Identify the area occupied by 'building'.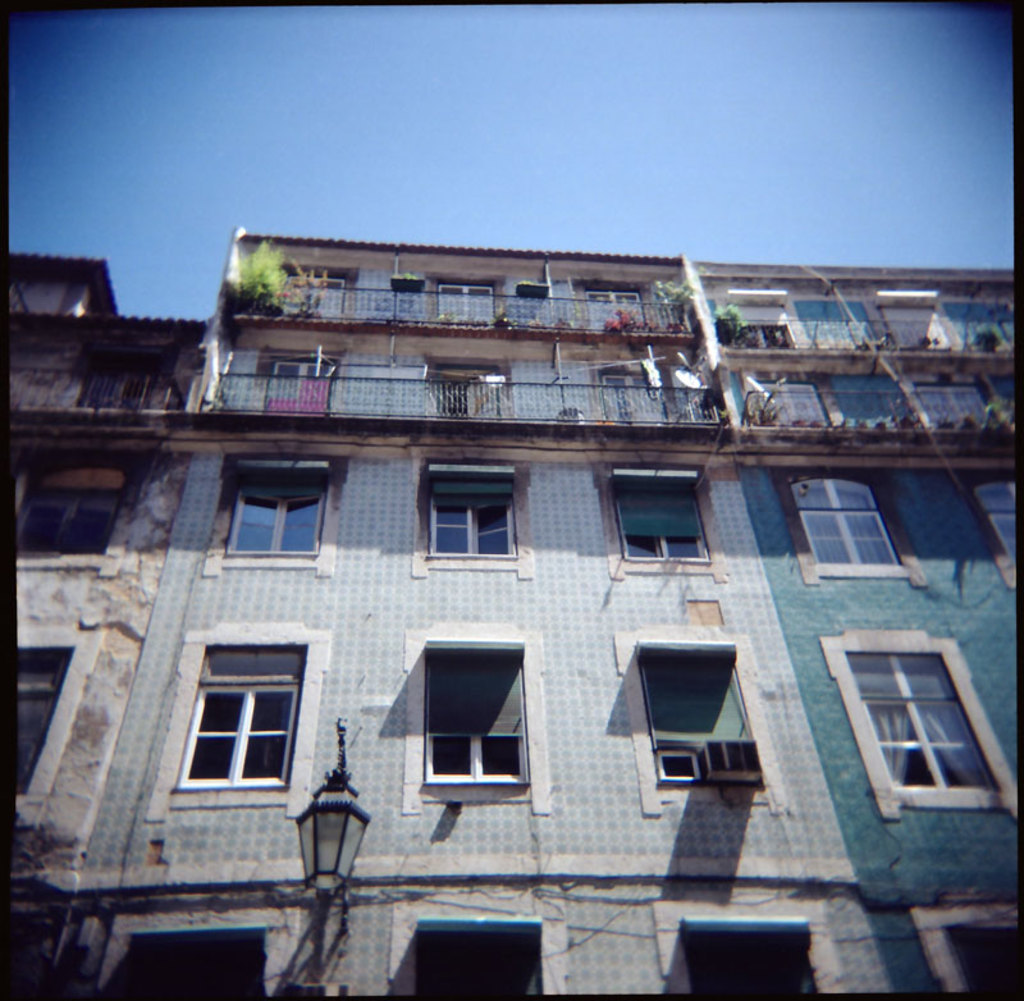
Area: 685,264,1012,1000.
